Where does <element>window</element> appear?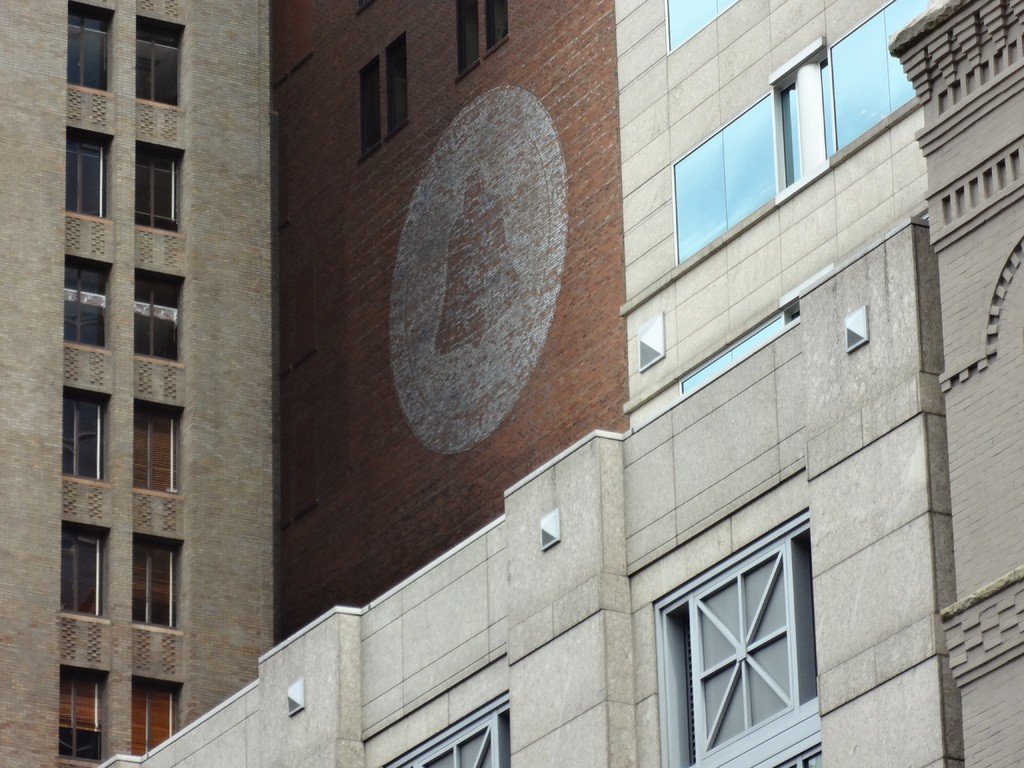
Appears at (left=140, top=10, right=186, bottom=115).
